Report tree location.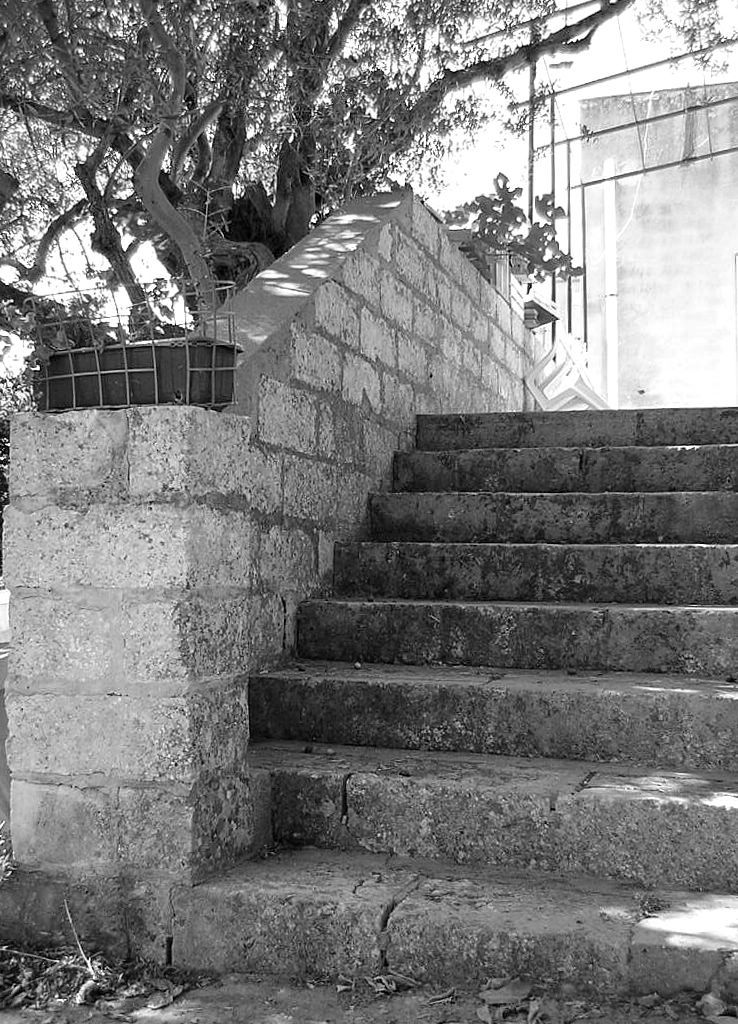
Report: bbox=(0, 0, 737, 346).
